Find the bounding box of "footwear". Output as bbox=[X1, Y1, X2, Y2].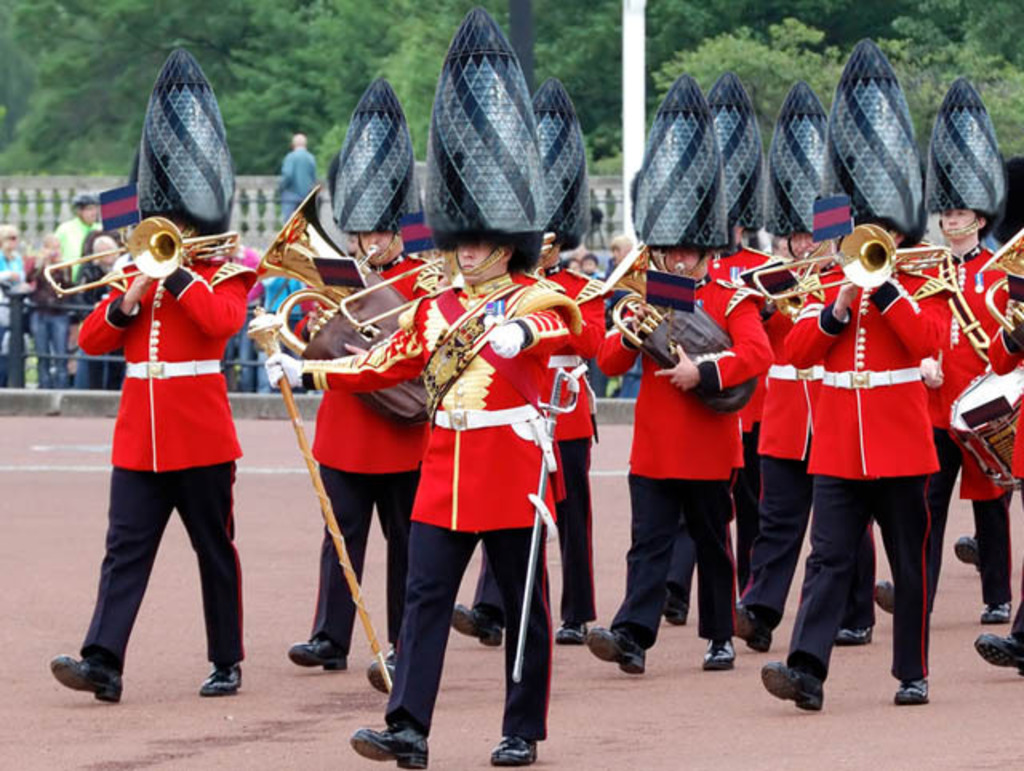
bbox=[203, 651, 243, 697].
